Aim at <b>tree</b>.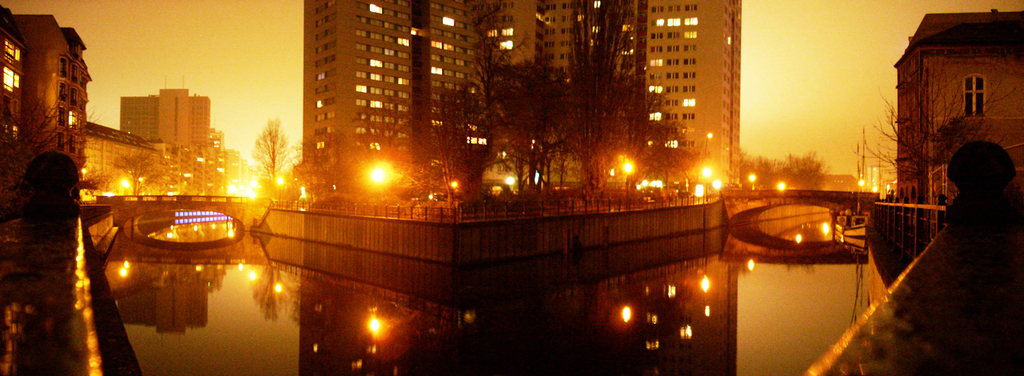
Aimed at 291/125/366/196.
